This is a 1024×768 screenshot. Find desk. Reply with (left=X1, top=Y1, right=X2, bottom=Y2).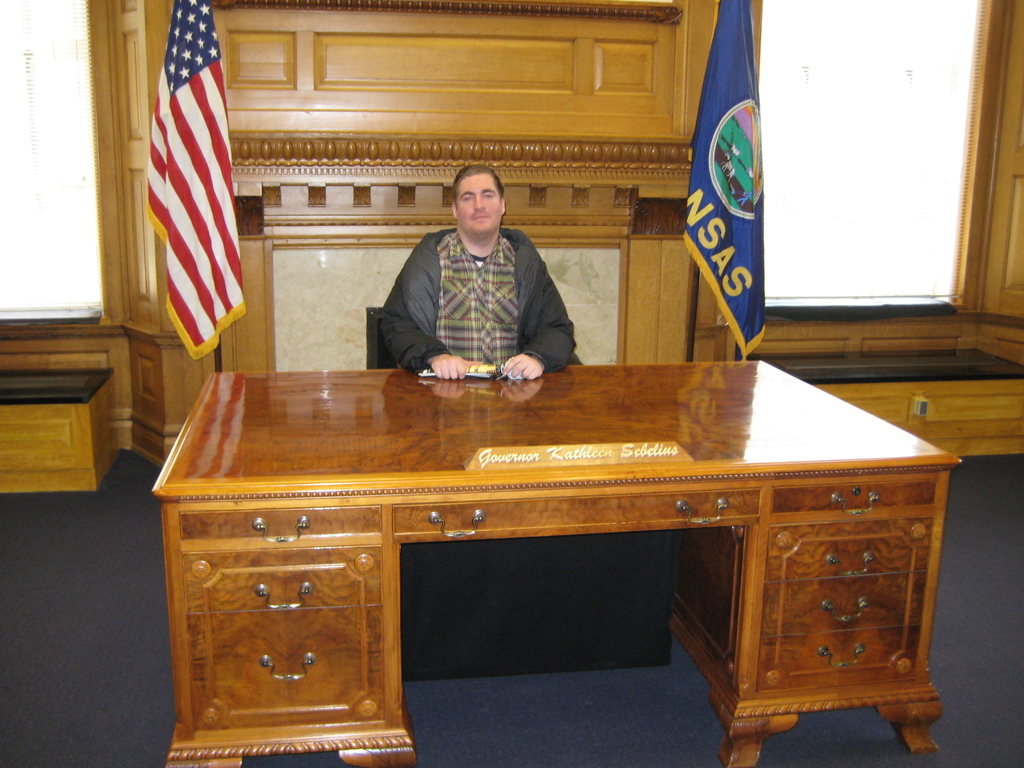
(left=157, top=372, right=957, bottom=763).
